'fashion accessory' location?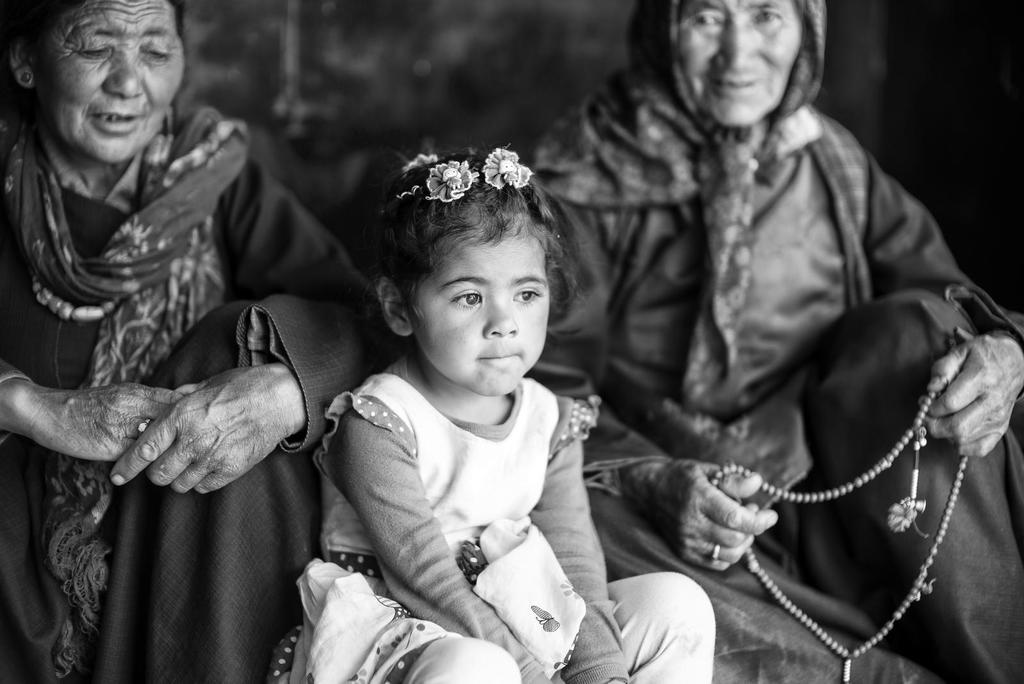
(390, 147, 534, 205)
